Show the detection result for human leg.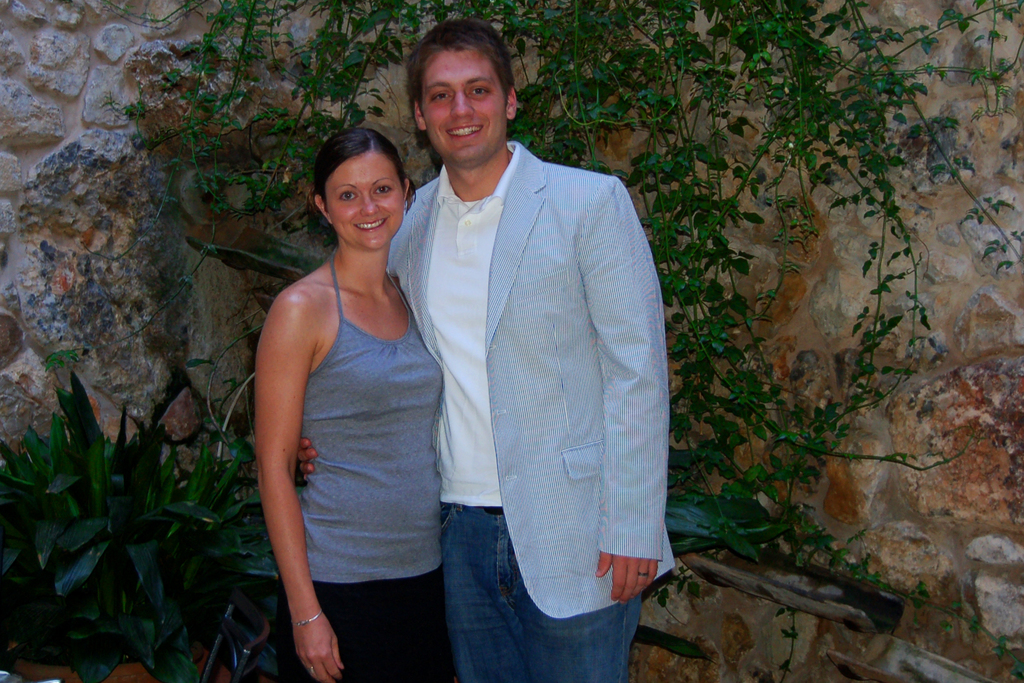
(left=394, top=572, right=444, bottom=682).
